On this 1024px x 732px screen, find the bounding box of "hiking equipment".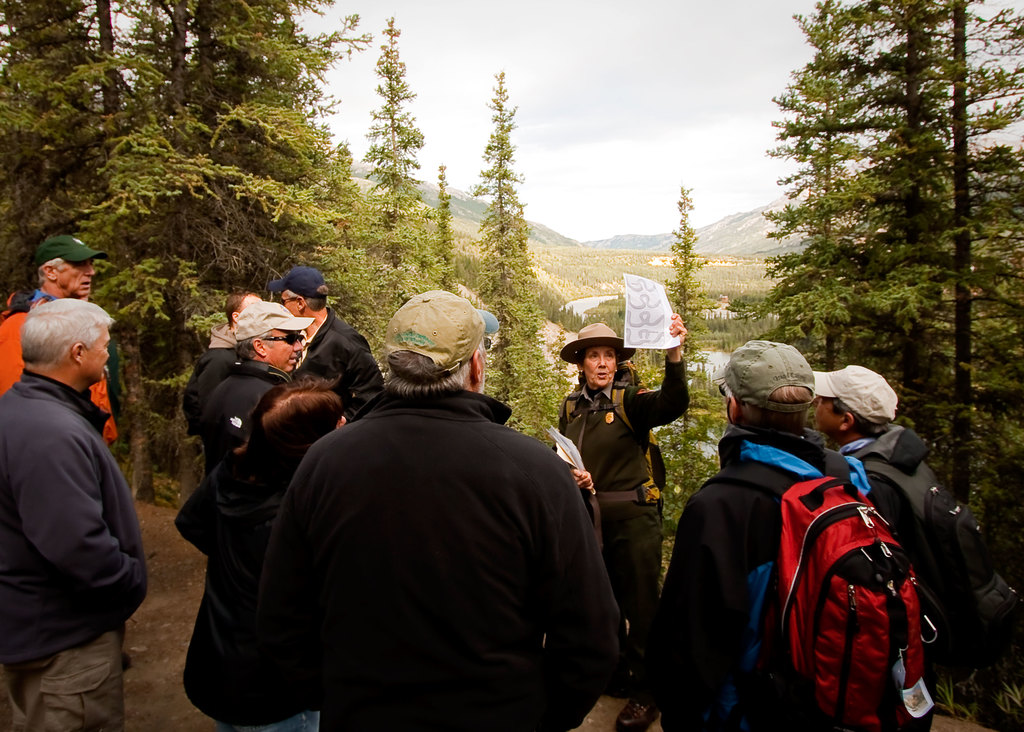
Bounding box: [704,435,940,731].
